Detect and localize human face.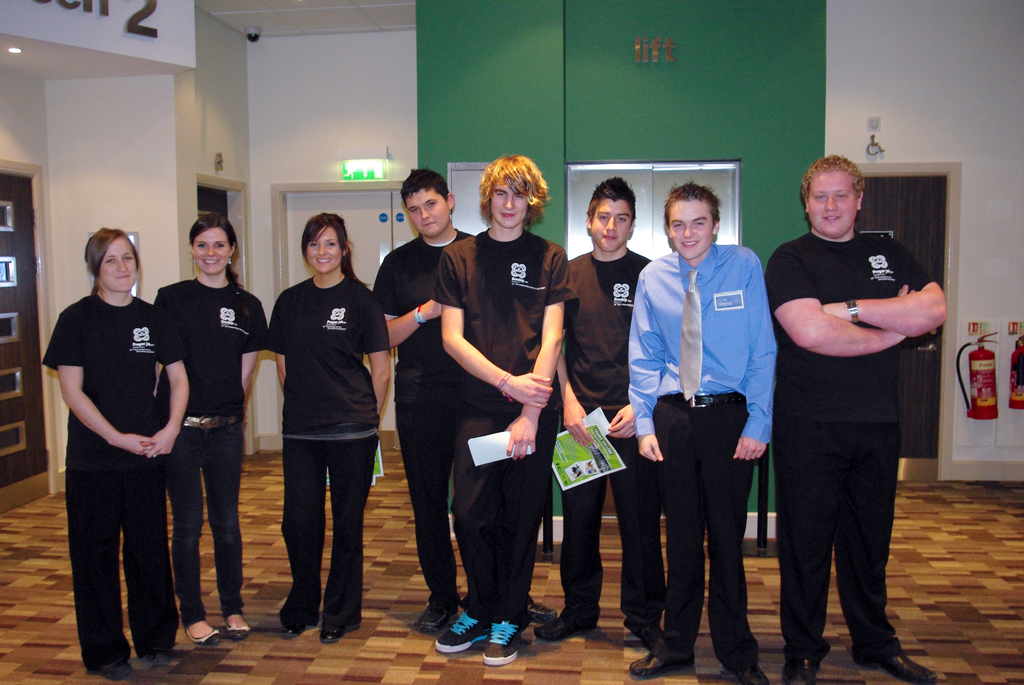
Localized at {"left": 803, "top": 170, "right": 860, "bottom": 240}.
